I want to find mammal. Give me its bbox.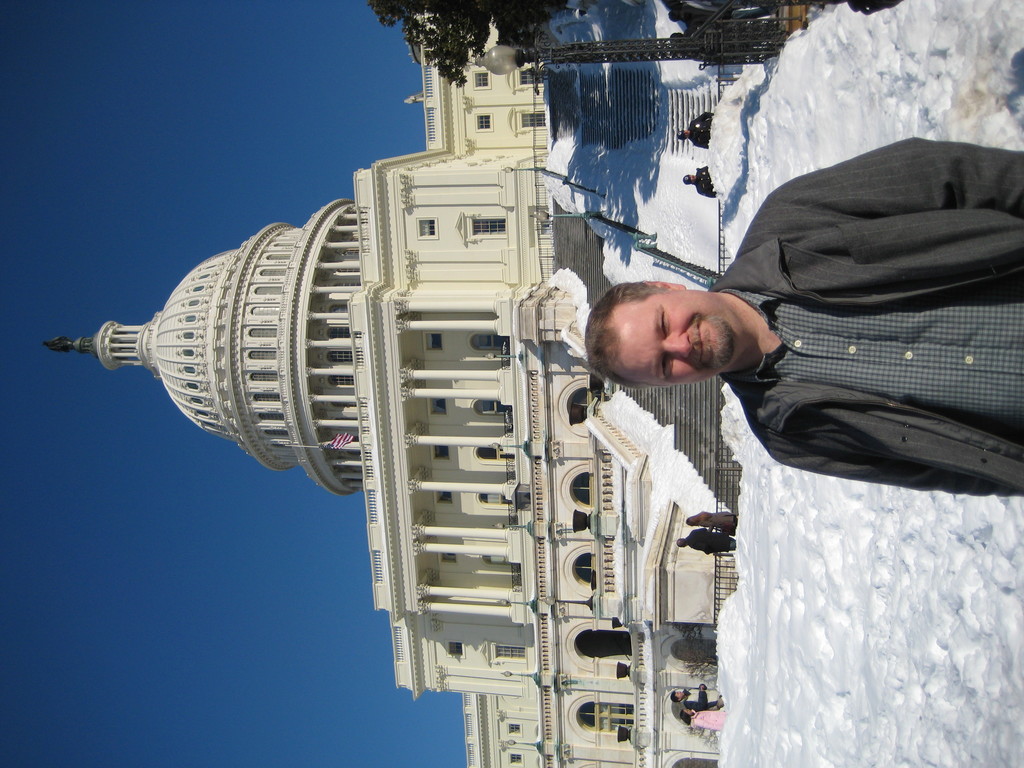
{"x1": 683, "y1": 163, "x2": 717, "y2": 199}.
